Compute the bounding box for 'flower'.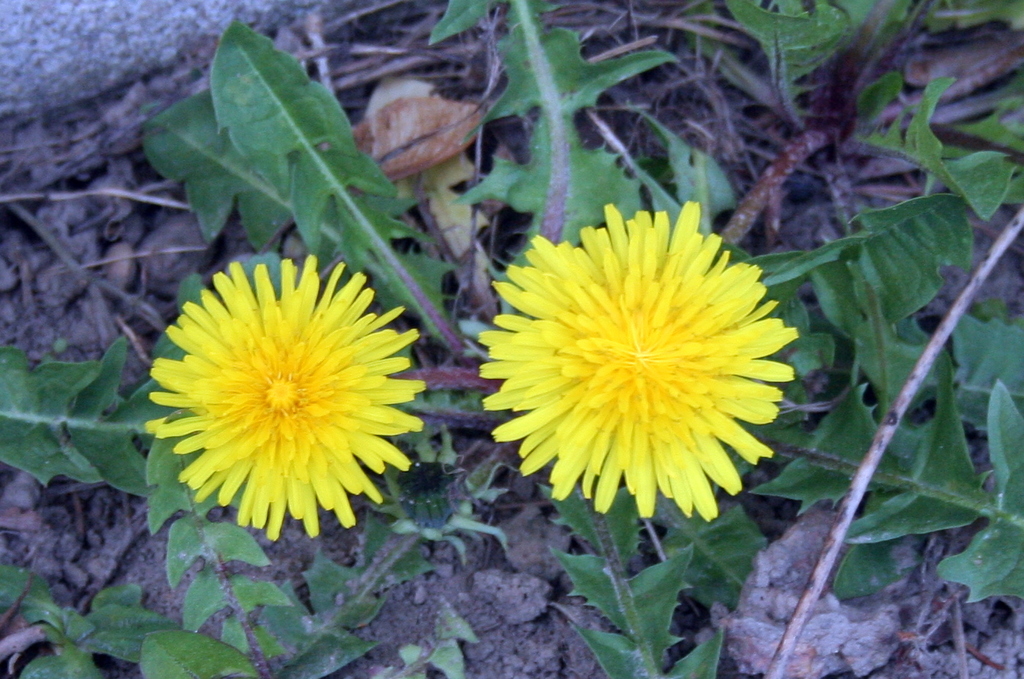
select_region(128, 244, 433, 528).
